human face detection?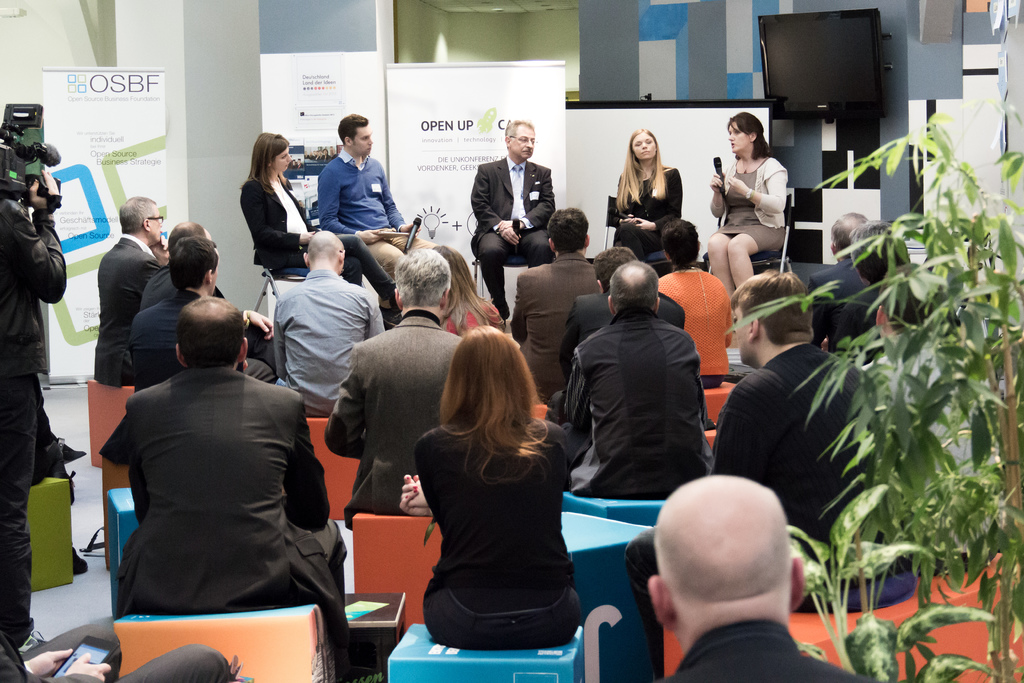
crop(514, 126, 535, 154)
